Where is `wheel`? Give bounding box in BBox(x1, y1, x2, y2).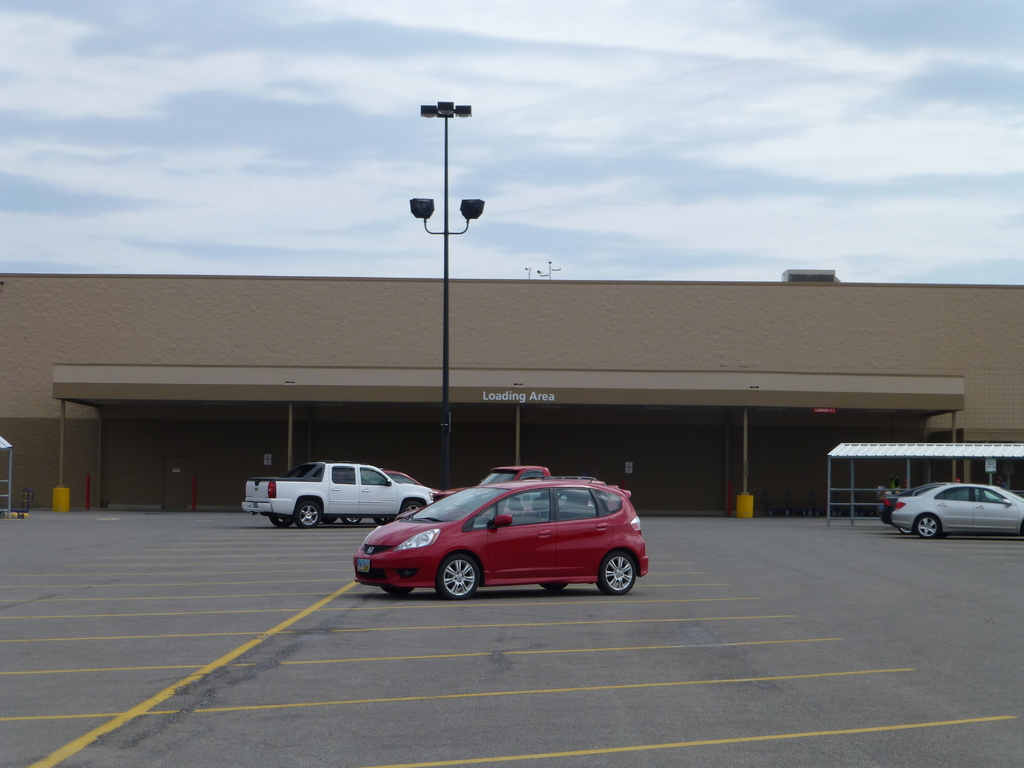
BBox(916, 512, 941, 537).
